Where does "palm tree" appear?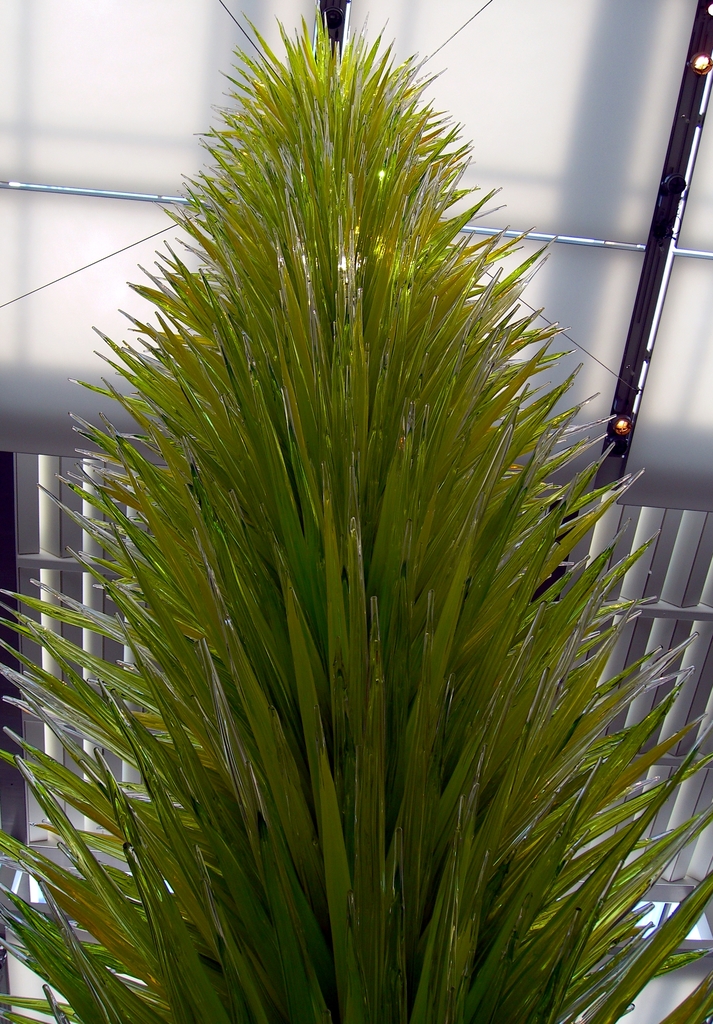
Appears at [3, 42, 712, 1023].
